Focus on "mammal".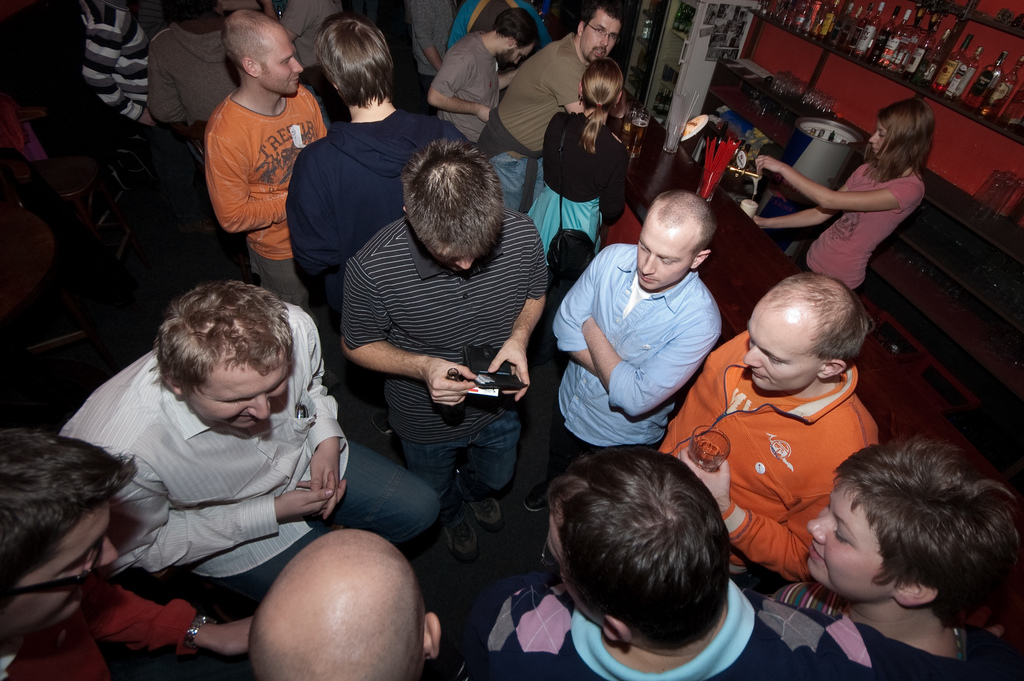
Focused at <box>522,55,630,293</box>.
